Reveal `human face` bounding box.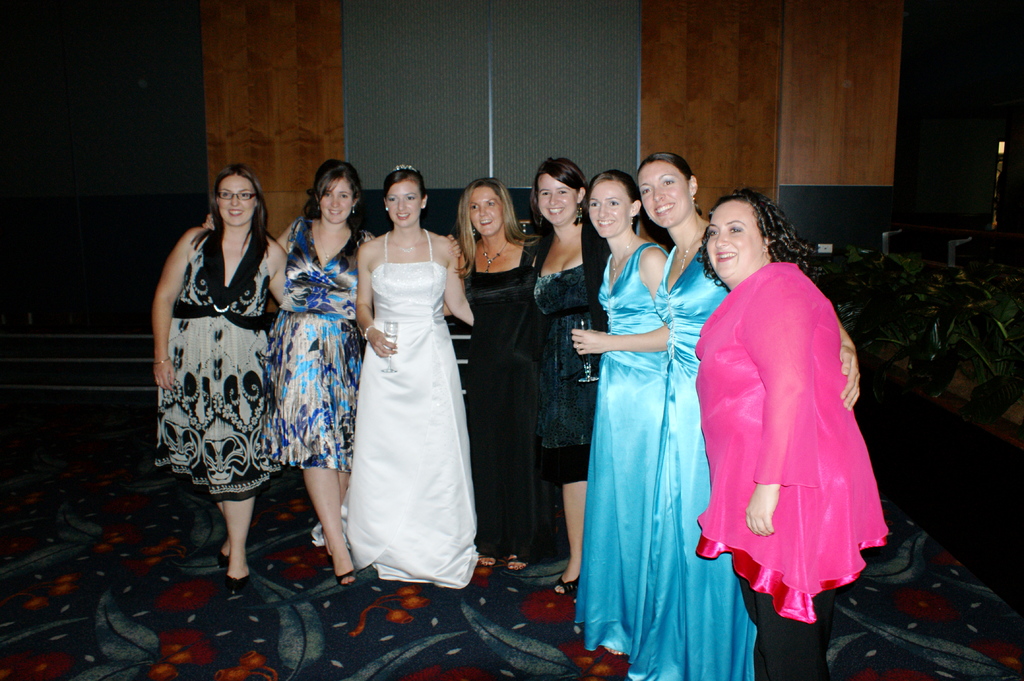
Revealed: {"left": 218, "top": 176, "right": 256, "bottom": 225}.
